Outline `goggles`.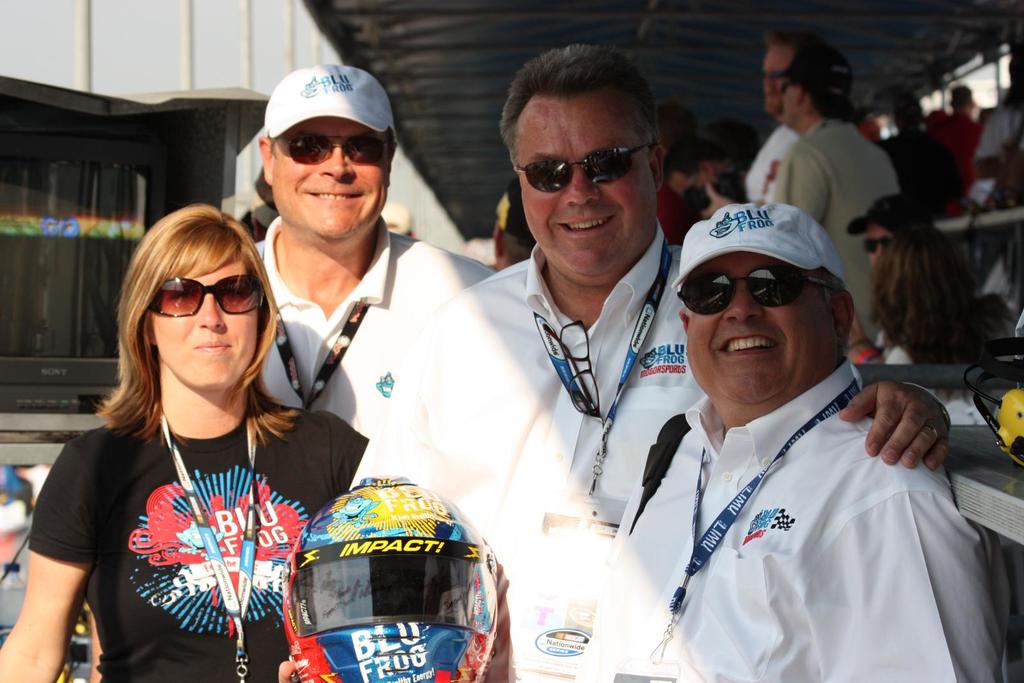
Outline: locate(274, 134, 392, 164).
